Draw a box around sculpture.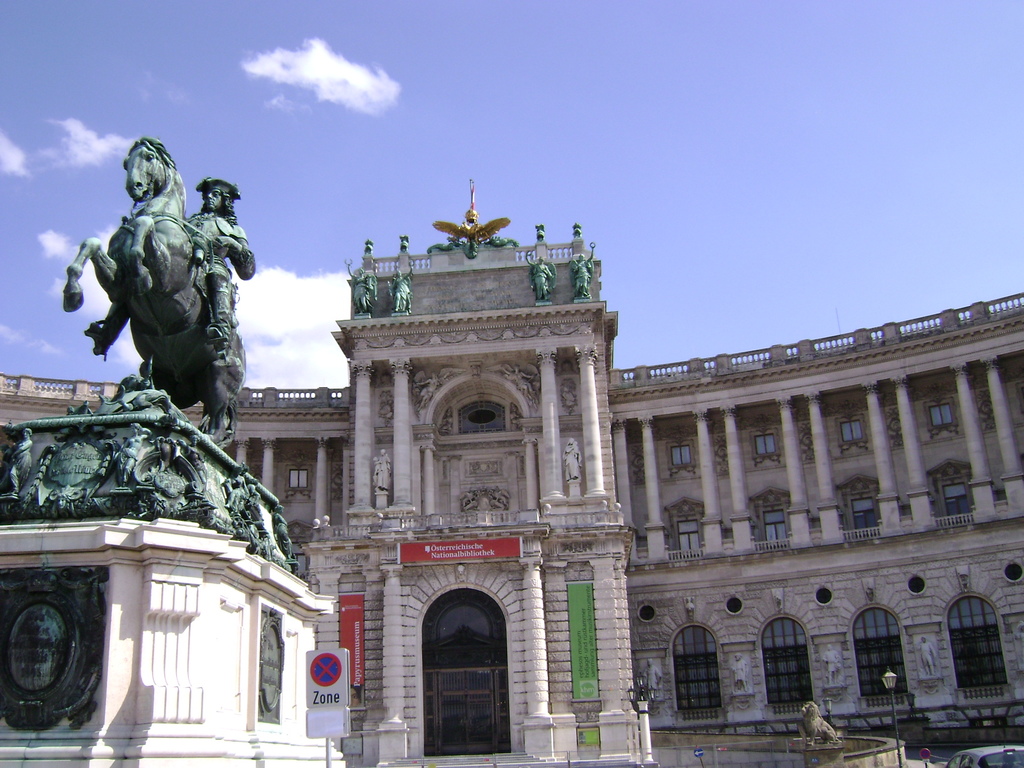
[left=525, top=250, right=559, bottom=300].
